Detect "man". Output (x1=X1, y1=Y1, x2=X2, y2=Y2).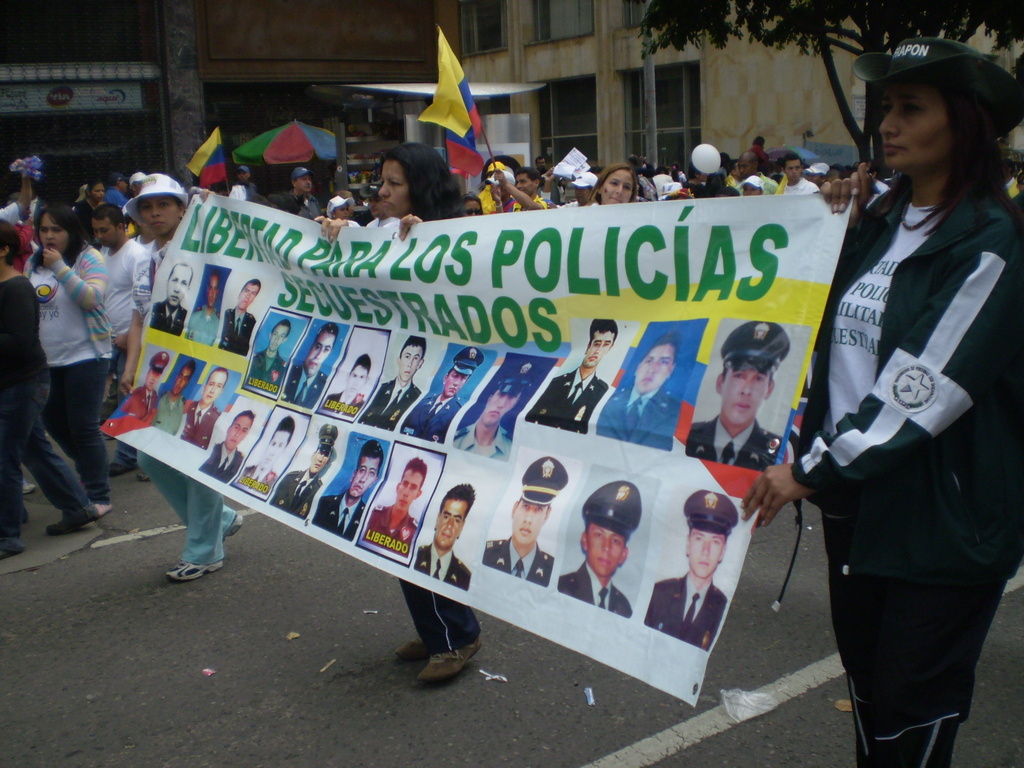
(x1=321, y1=351, x2=366, y2=424).
